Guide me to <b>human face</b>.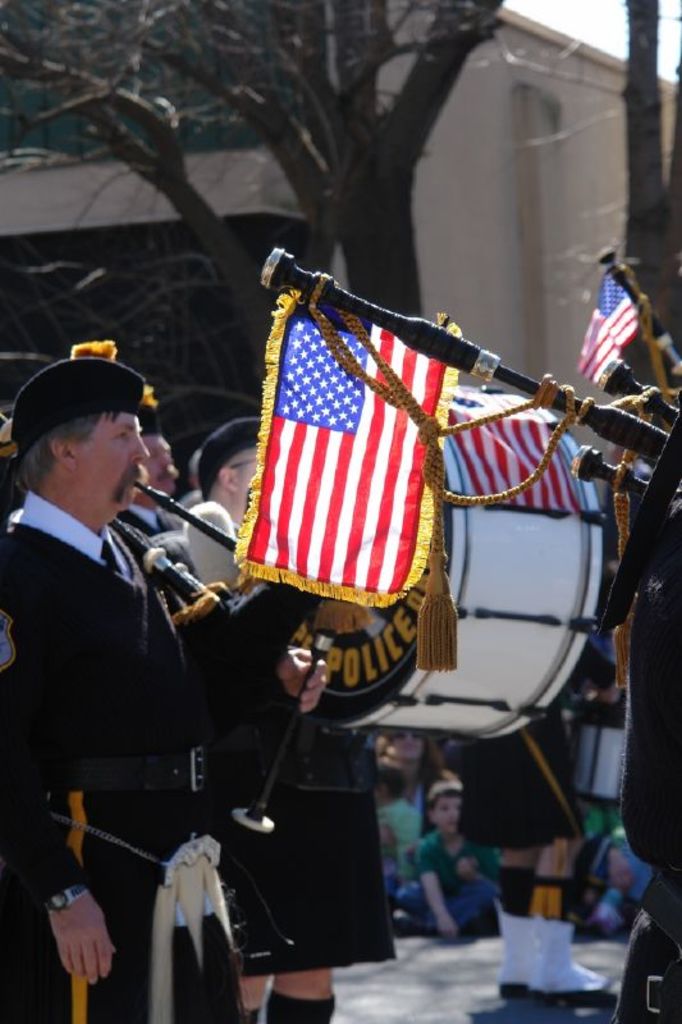
Guidance: [68,413,150,512].
